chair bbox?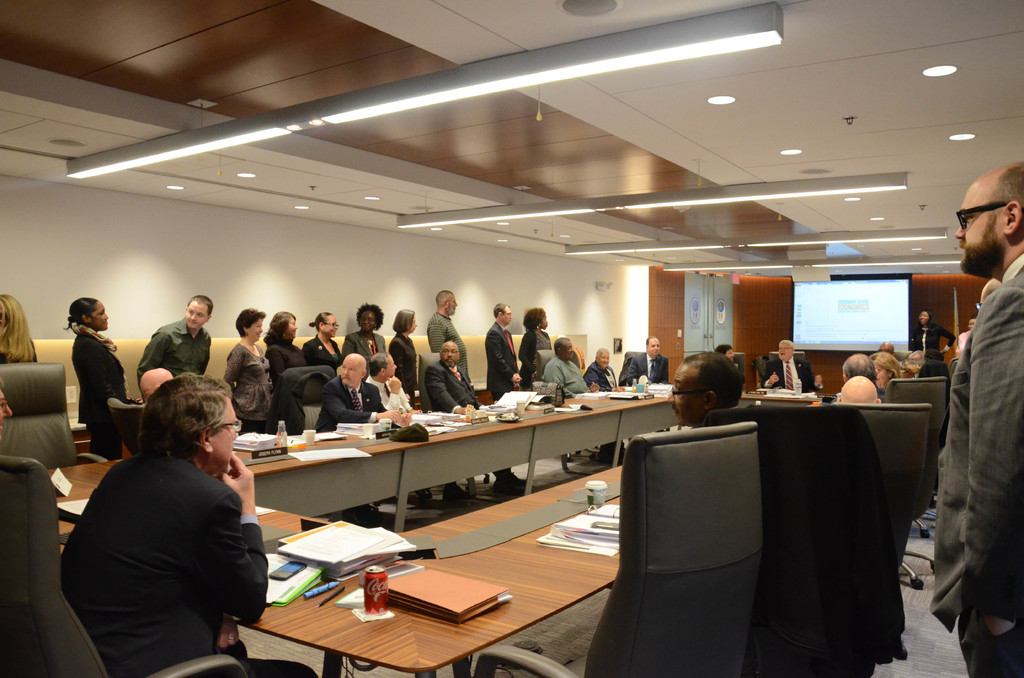
<box>95,396,147,456</box>
